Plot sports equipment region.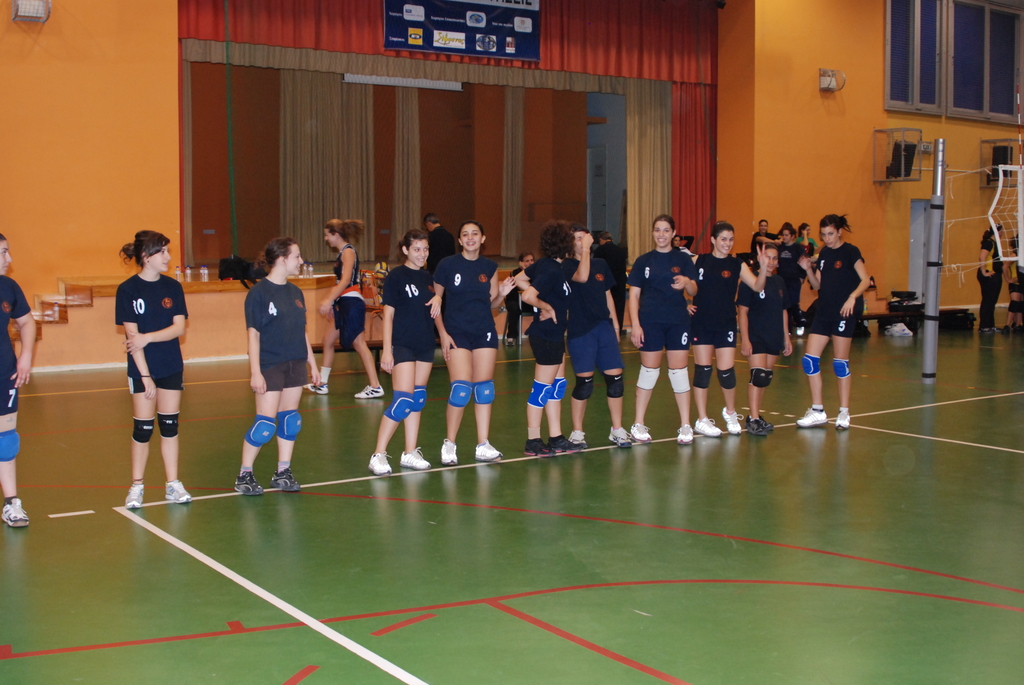
Plotted at <region>941, 164, 1023, 281</region>.
